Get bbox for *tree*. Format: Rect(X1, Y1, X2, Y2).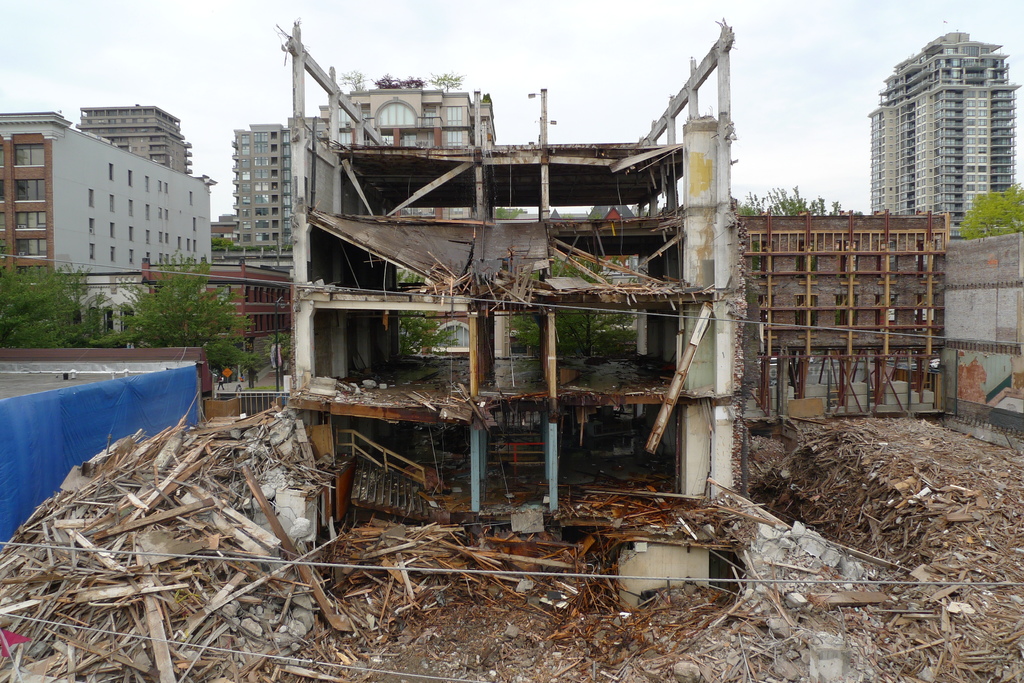
Rect(263, 329, 296, 390).
